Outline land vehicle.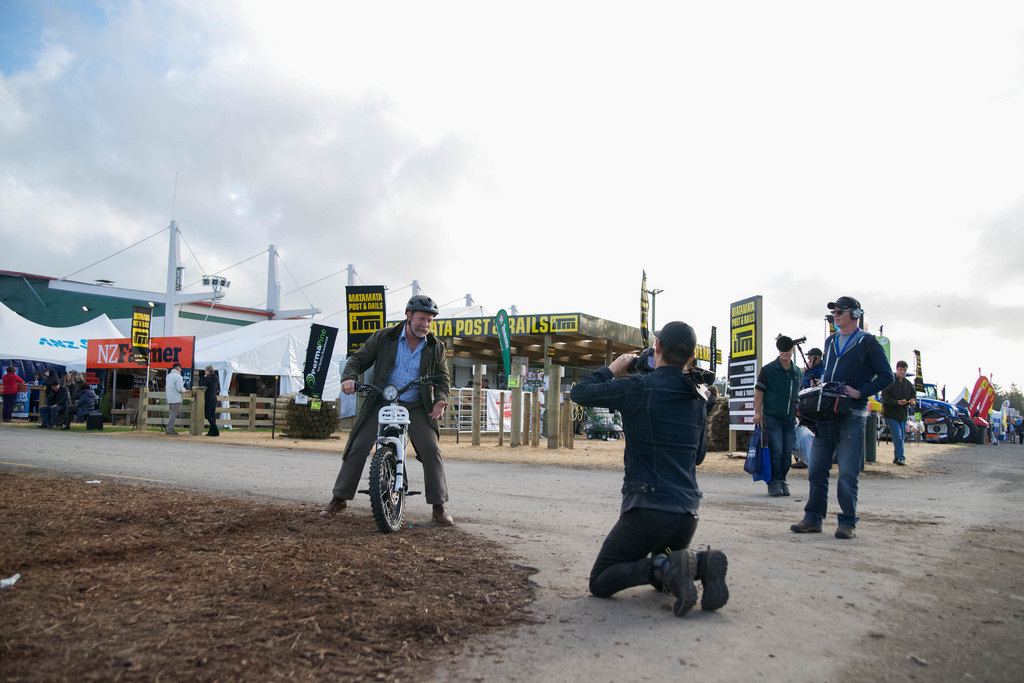
Outline: x1=875, y1=378, x2=981, y2=447.
